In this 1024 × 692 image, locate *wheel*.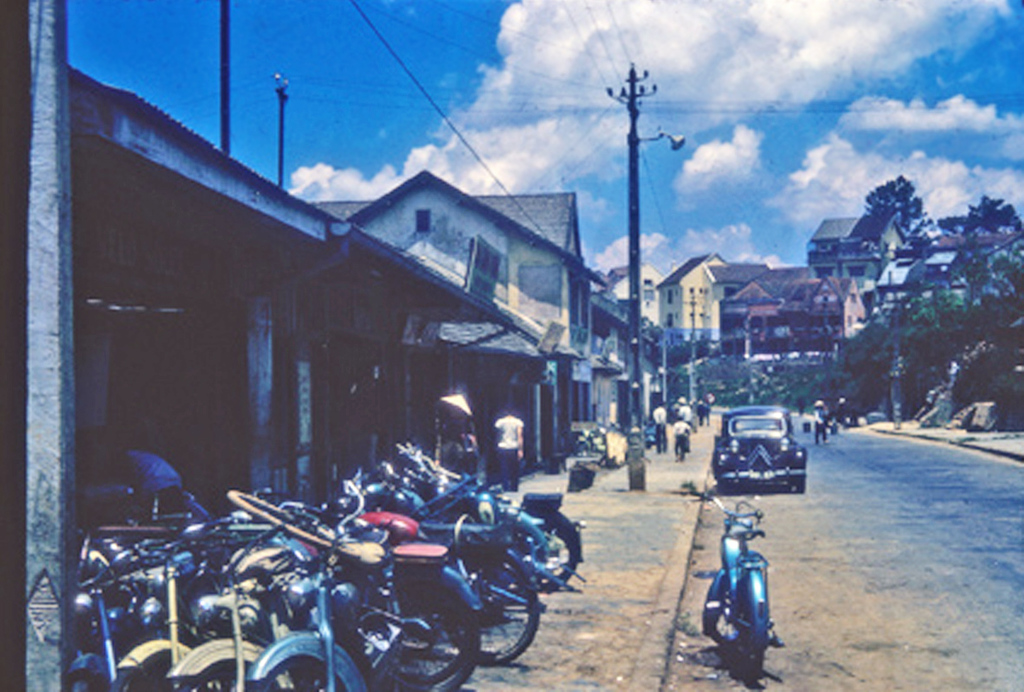
Bounding box: Rect(434, 547, 544, 666).
